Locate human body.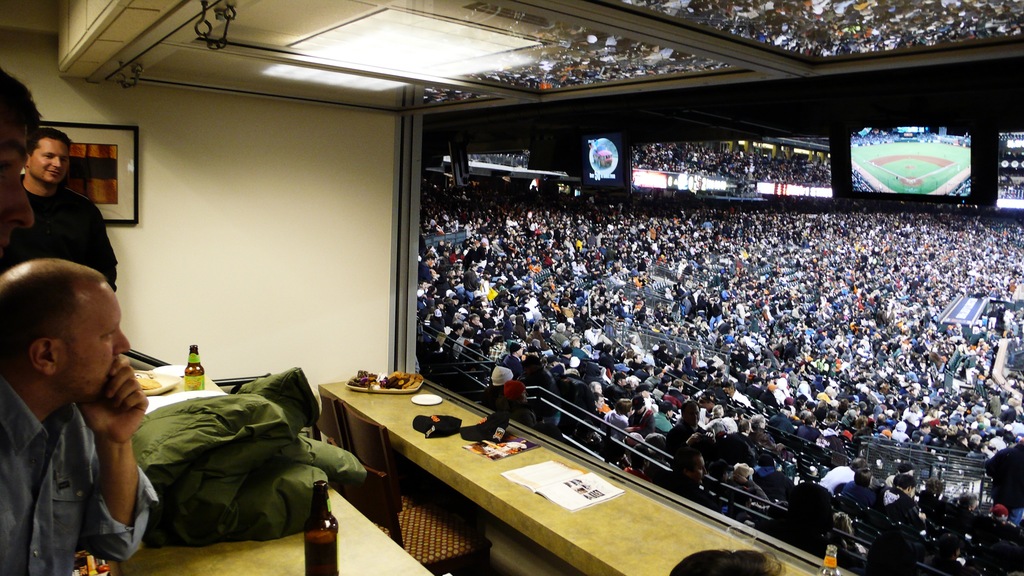
Bounding box: 593/239/619/251.
